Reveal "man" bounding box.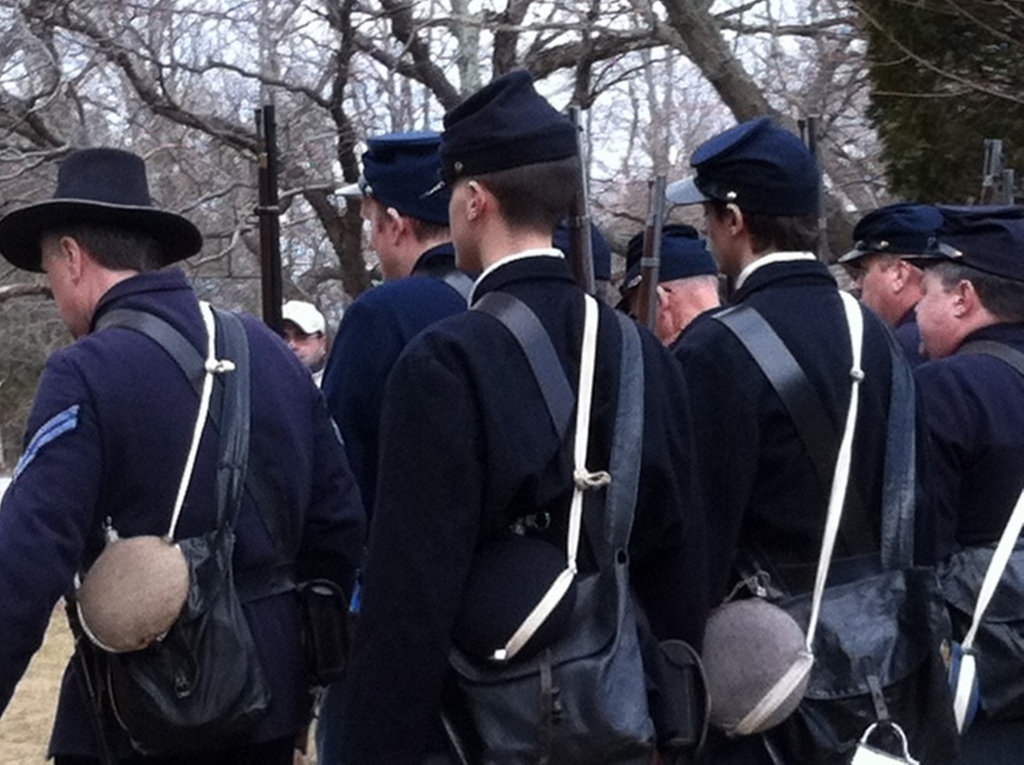
Revealed: (317, 129, 484, 764).
